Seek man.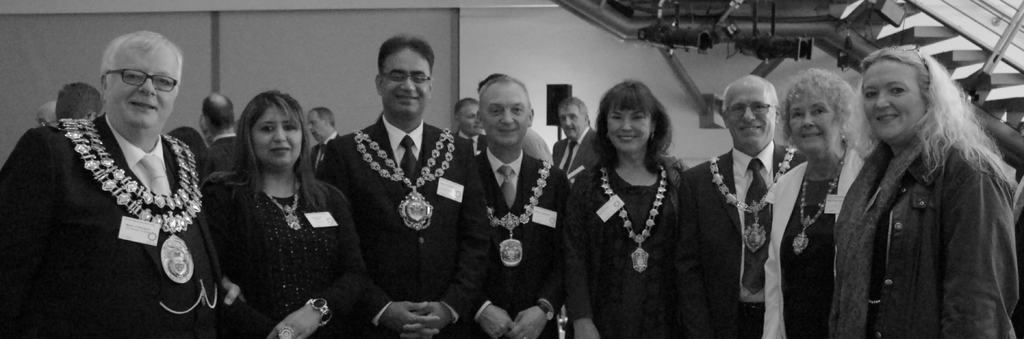
{"left": 307, "top": 38, "right": 484, "bottom": 338}.
